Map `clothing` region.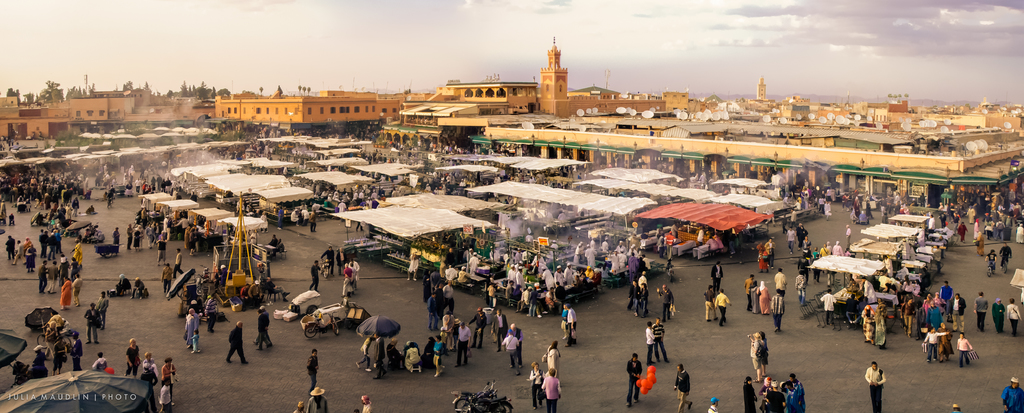
Mapped to <box>710,263,723,296</box>.
